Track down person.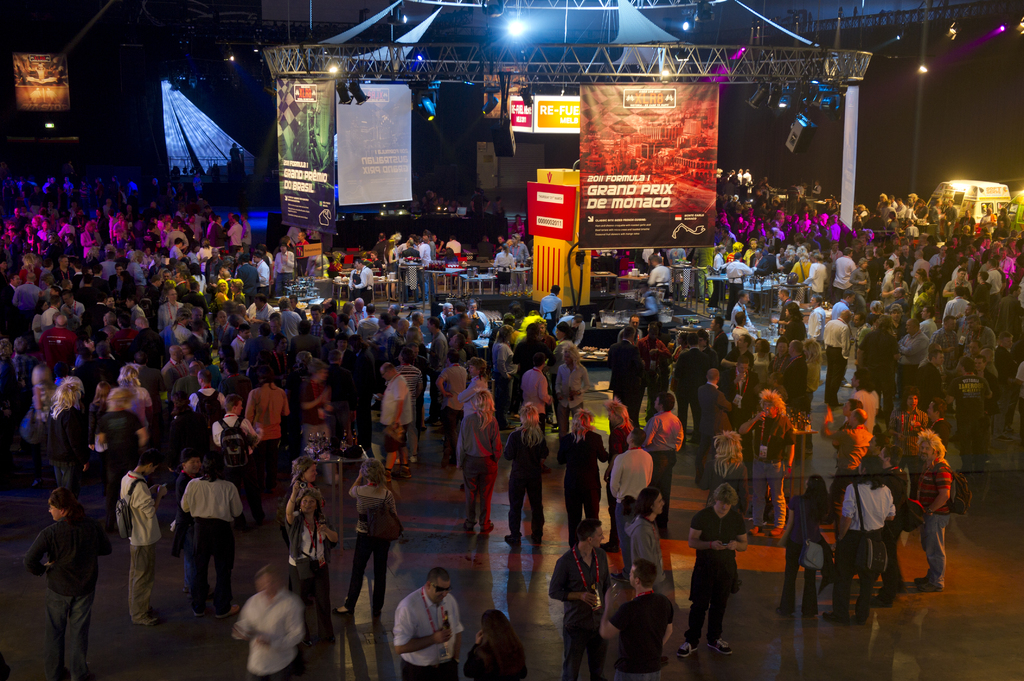
Tracked to x1=498 y1=403 x2=556 y2=534.
